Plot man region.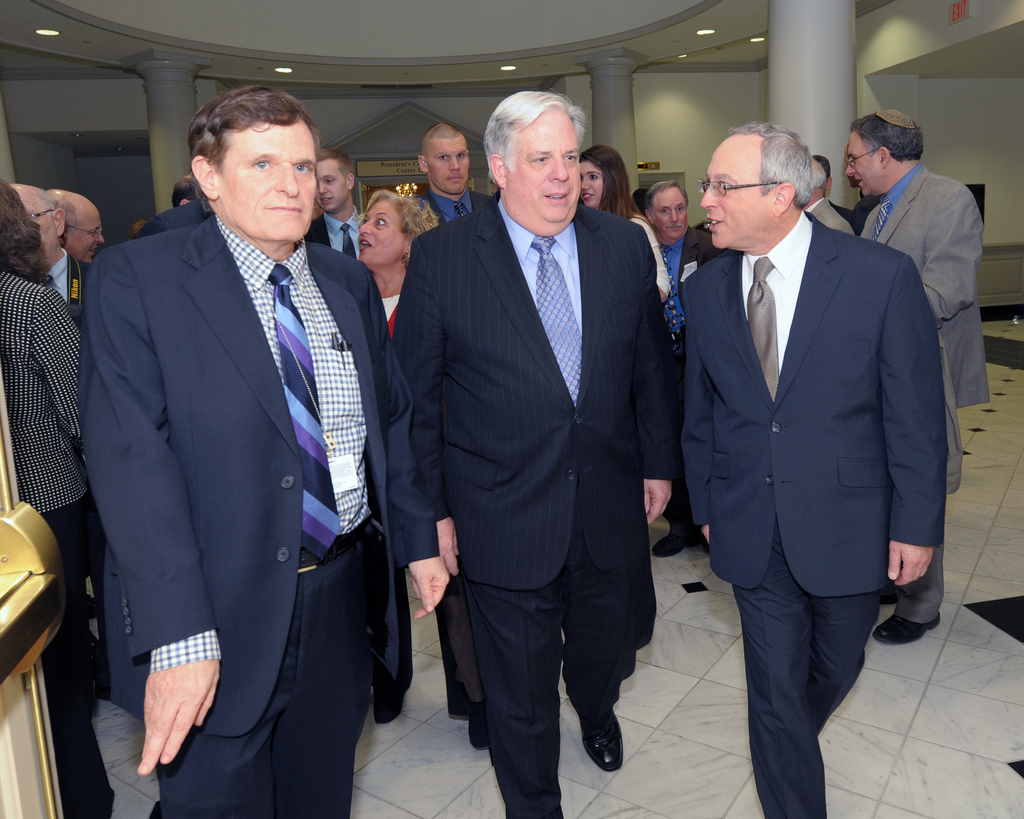
Plotted at l=638, t=179, r=724, b=561.
